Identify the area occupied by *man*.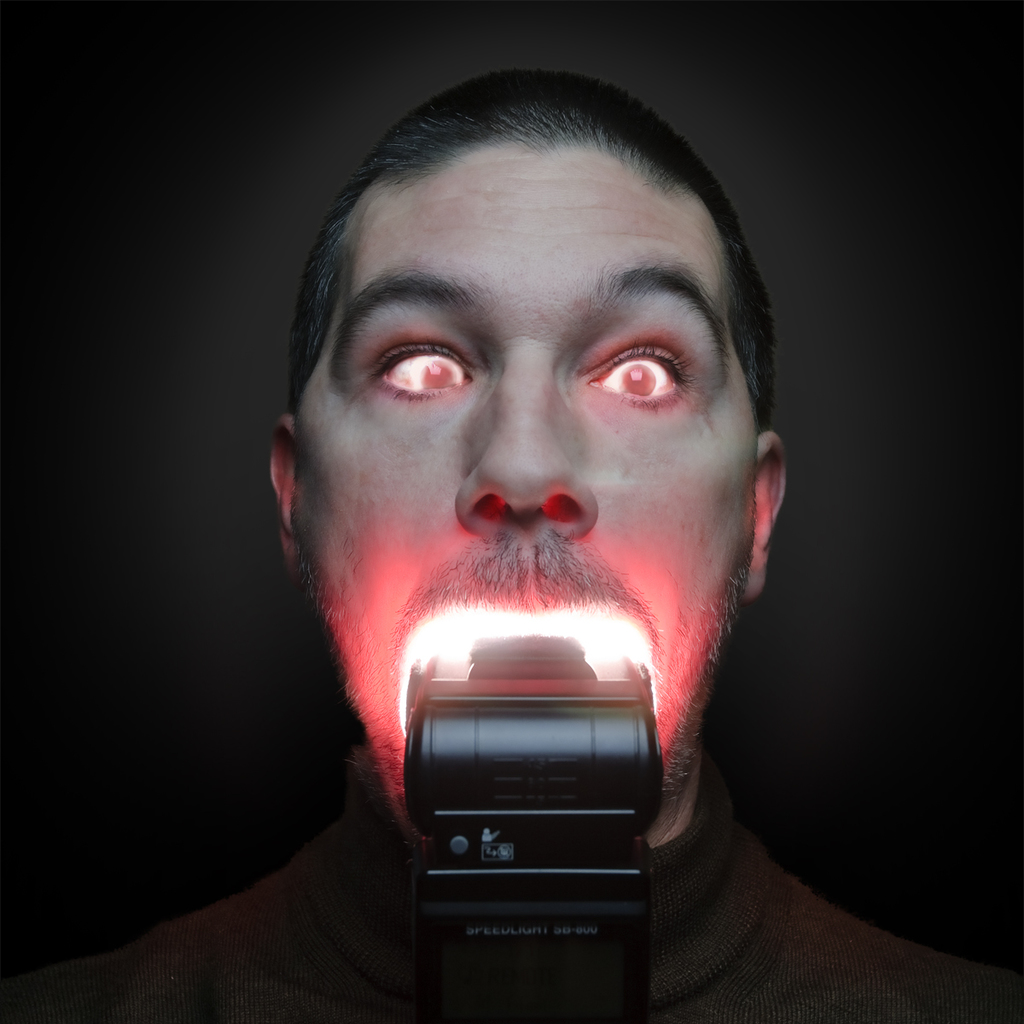
Area: 107, 69, 959, 1023.
